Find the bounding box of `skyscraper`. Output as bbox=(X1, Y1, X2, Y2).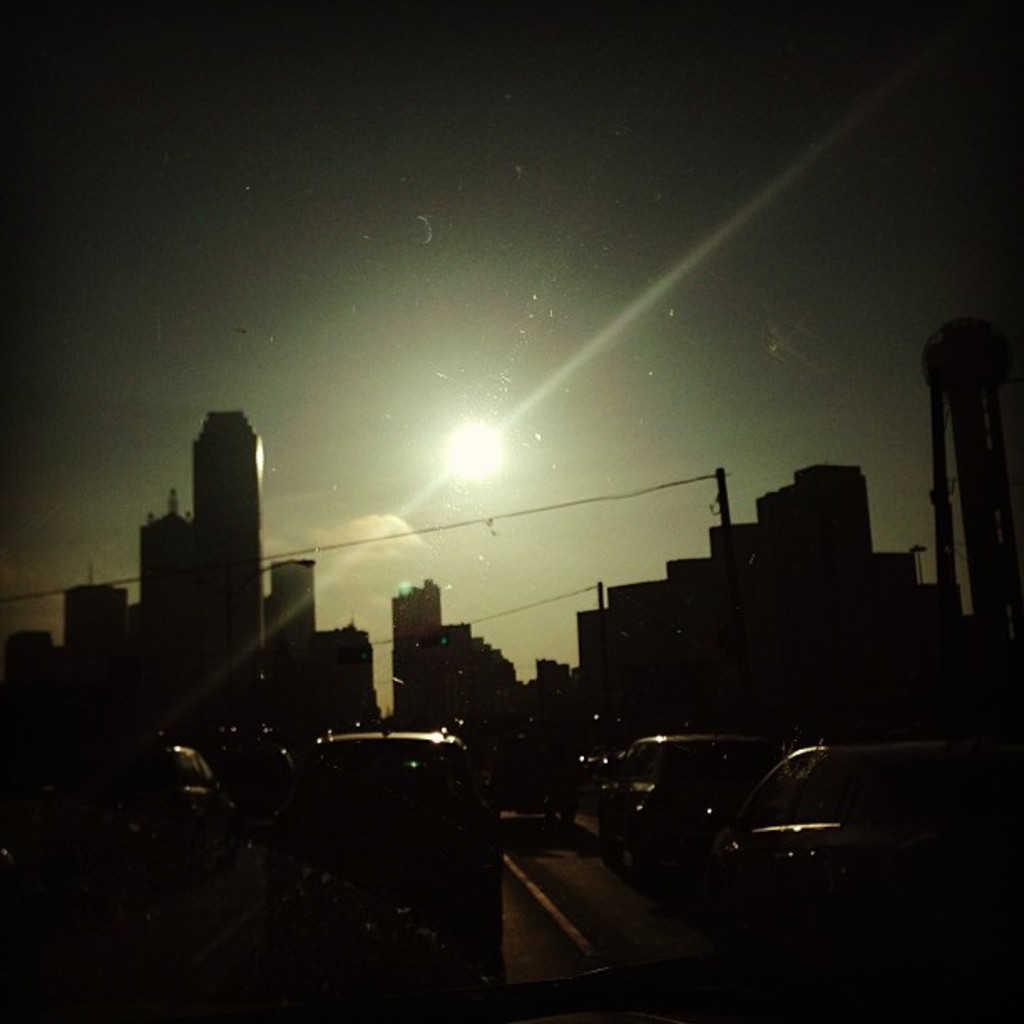
bbox=(390, 577, 453, 668).
